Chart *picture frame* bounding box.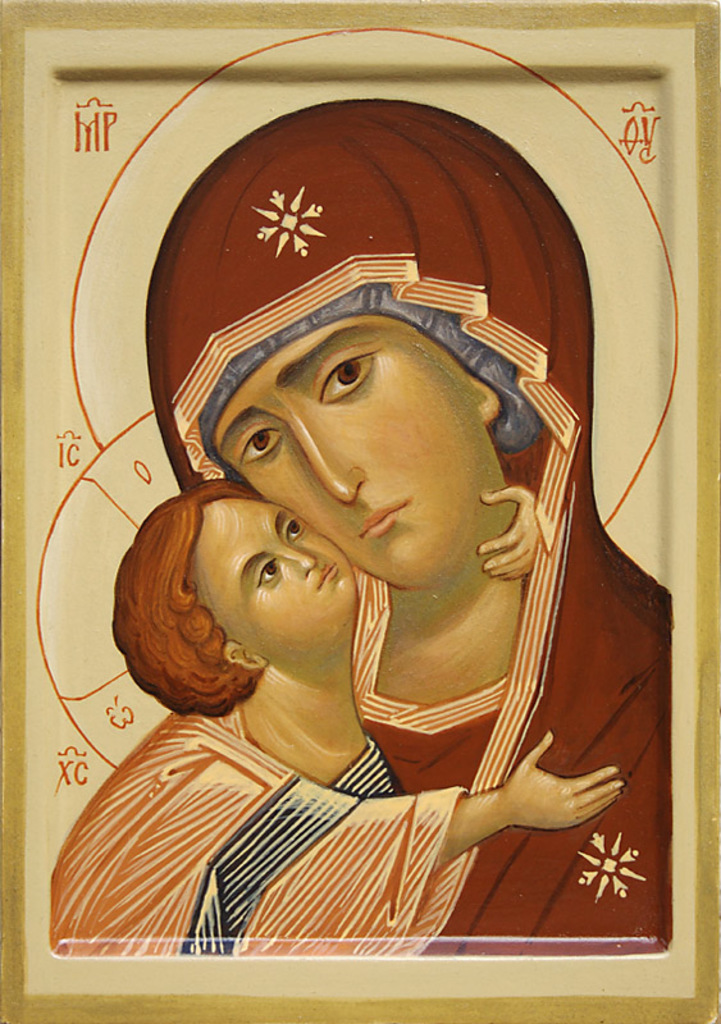
Charted: box=[0, 4, 704, 1023].
